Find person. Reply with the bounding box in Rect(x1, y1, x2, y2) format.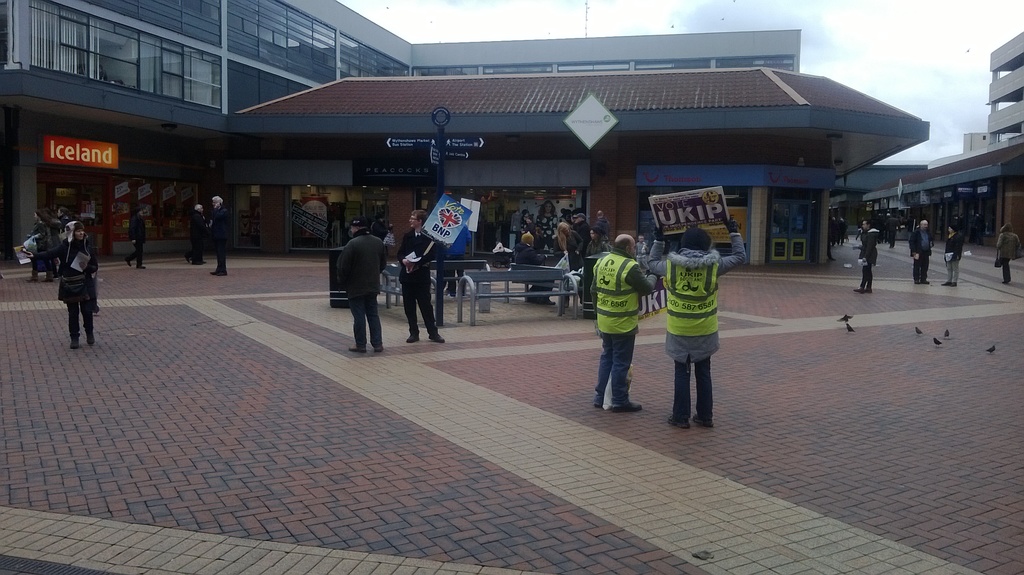
Rect(828, 211, 837, 245).
